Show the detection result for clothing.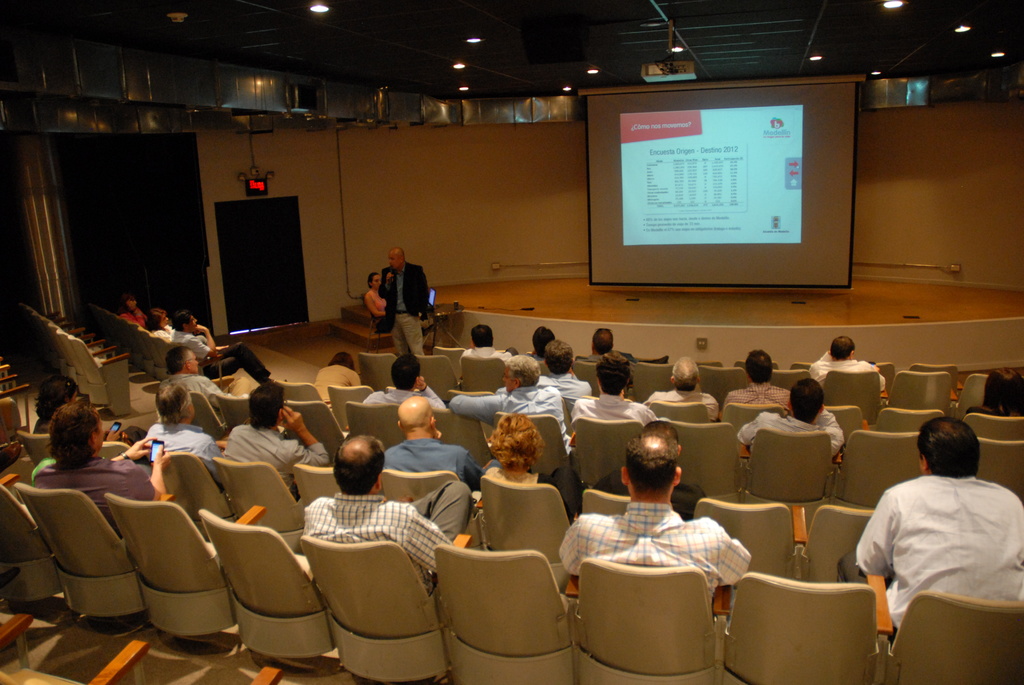
805/352/886/388.
